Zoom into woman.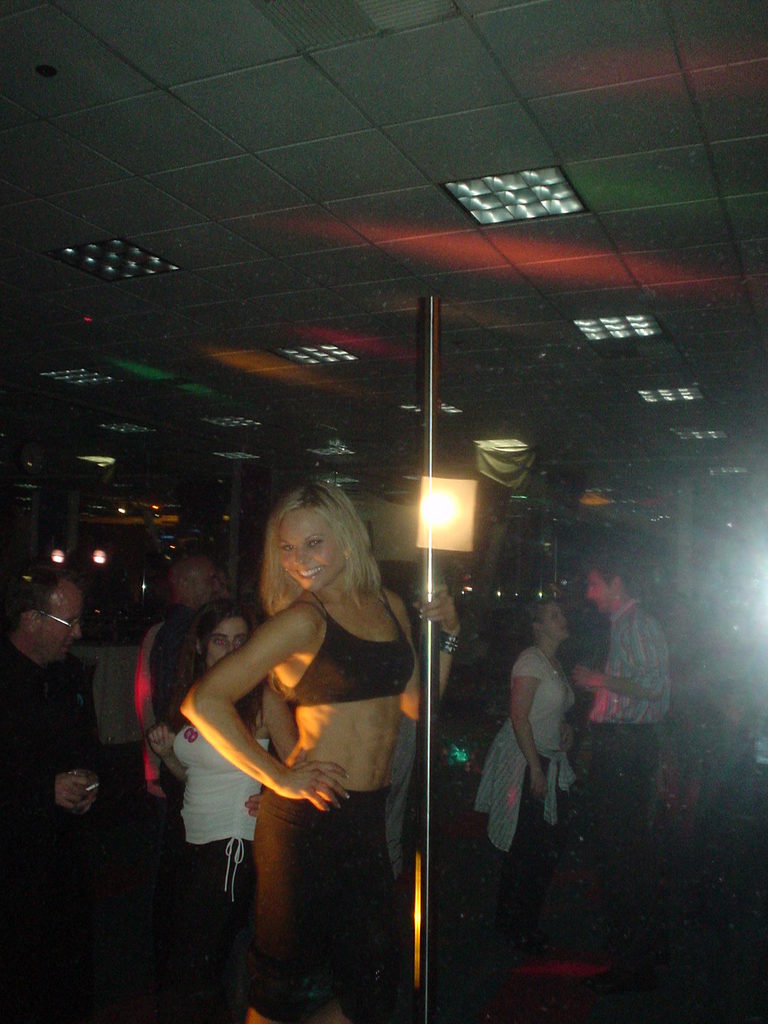
Zoom target: x1=476 y1=595 x2=572 y2=979.
